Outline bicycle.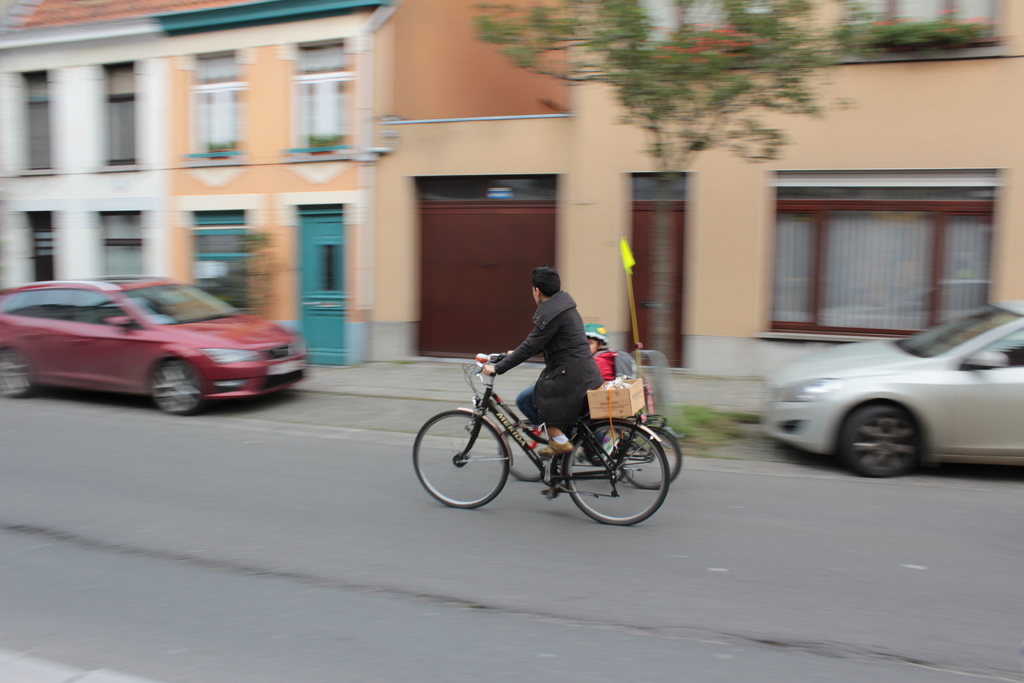
Outline: l=508, t=403, r=693, b=489.
